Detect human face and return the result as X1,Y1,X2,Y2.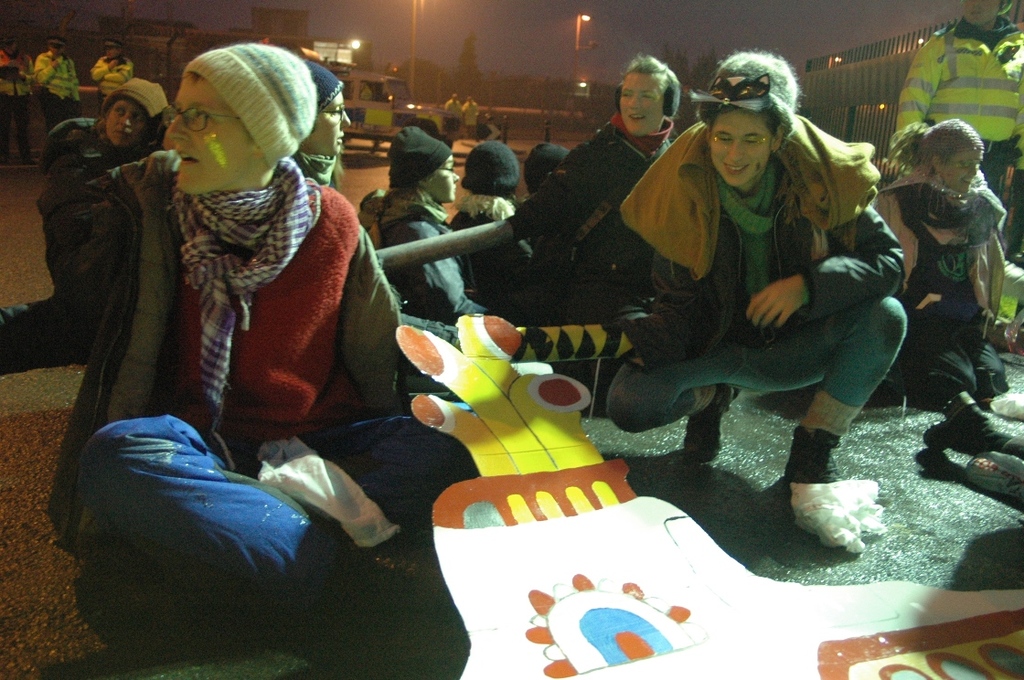
709,107,768,187.
